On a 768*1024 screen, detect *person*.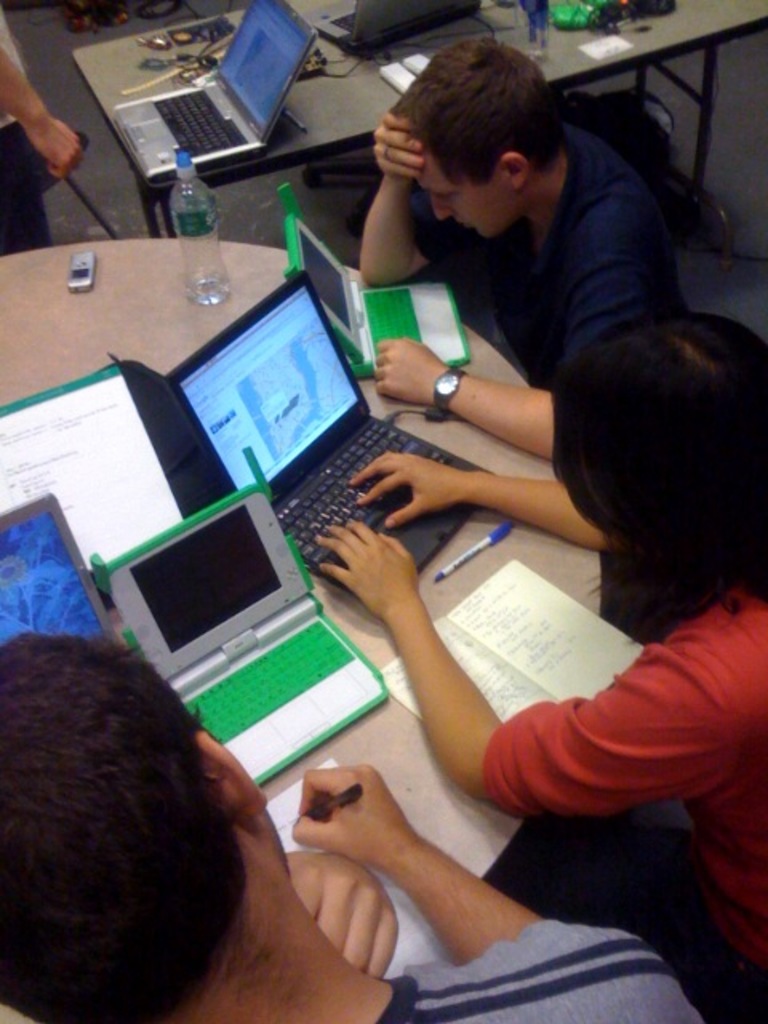
BBox(0, 0, 83, 246).
